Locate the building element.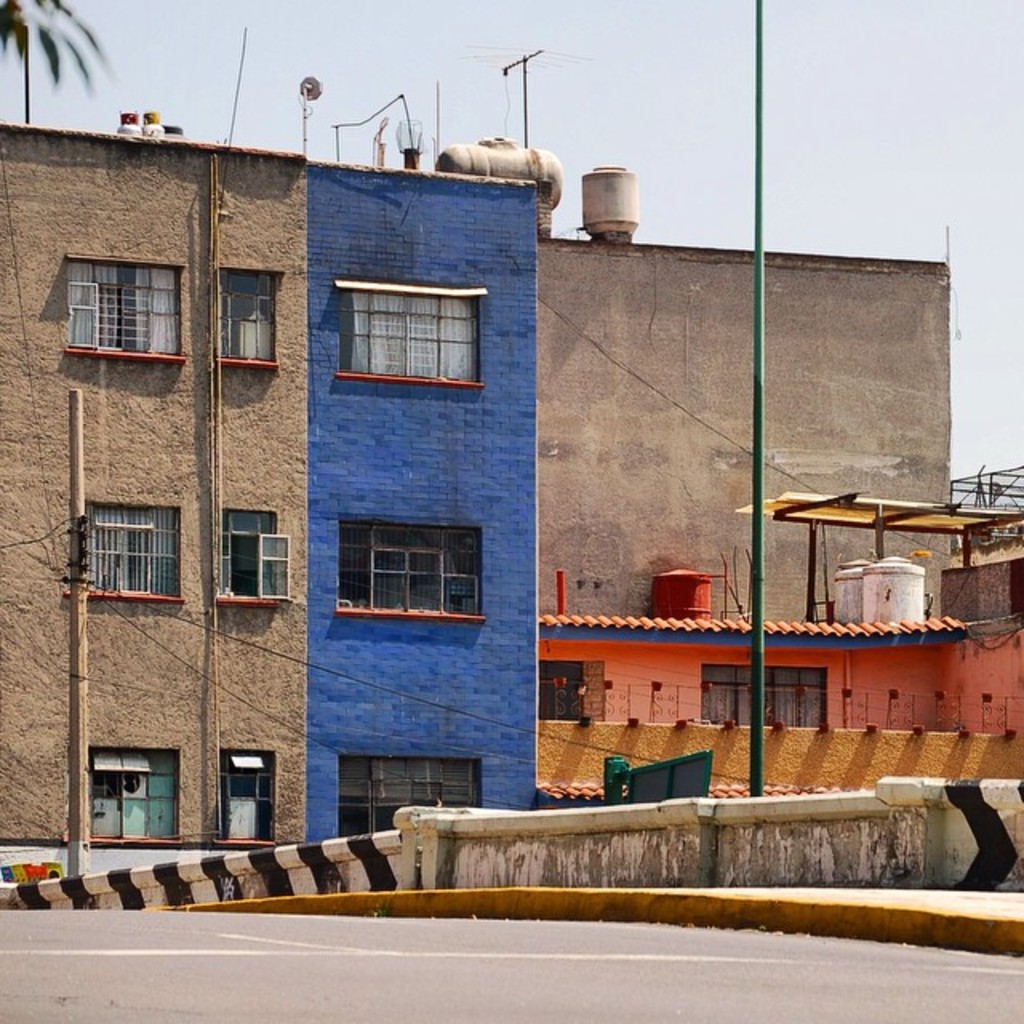
Element bbox: (x1=427, y1=134, x2=950, y2=611).
